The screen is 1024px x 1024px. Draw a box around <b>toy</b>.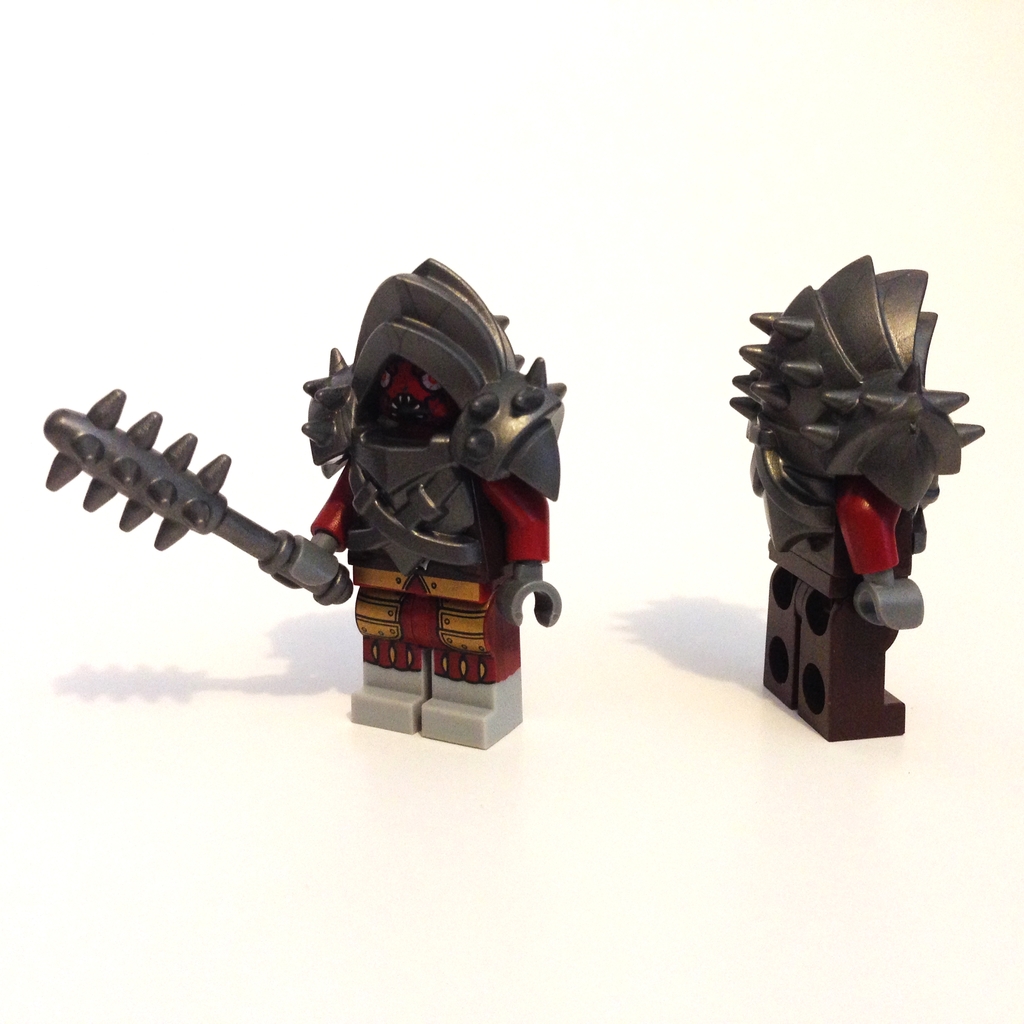
pyautogui.locateOnScreen(44, 385, 353, 604).
